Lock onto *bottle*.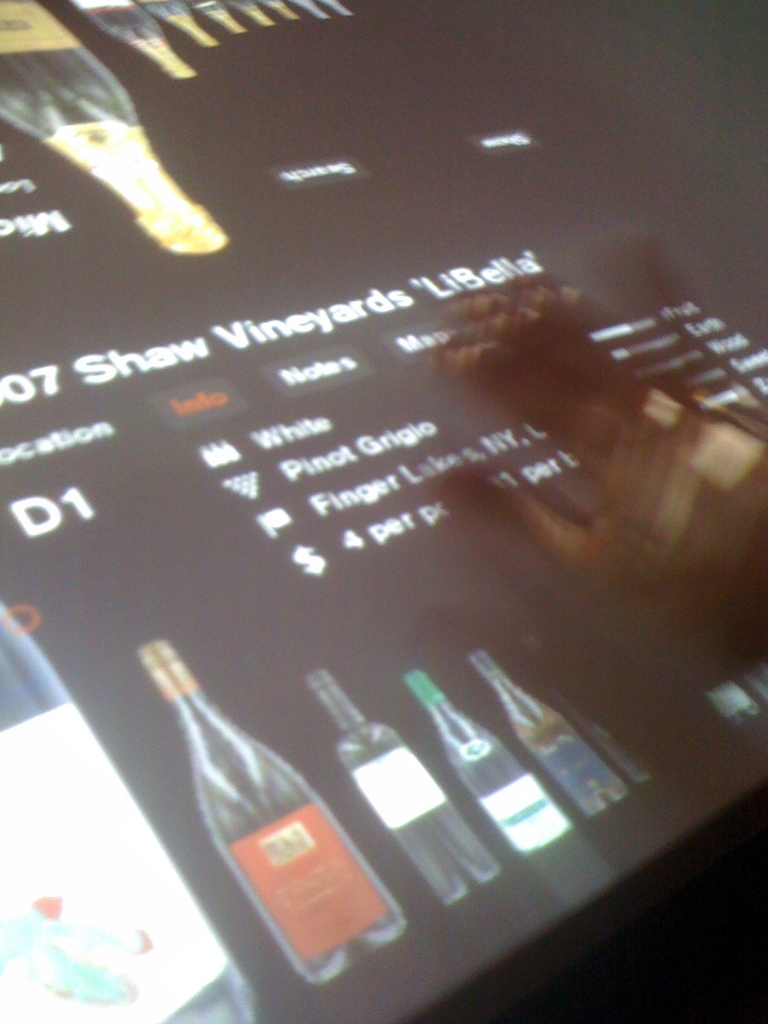
Locked: box=[295, 671, 515, 908].
